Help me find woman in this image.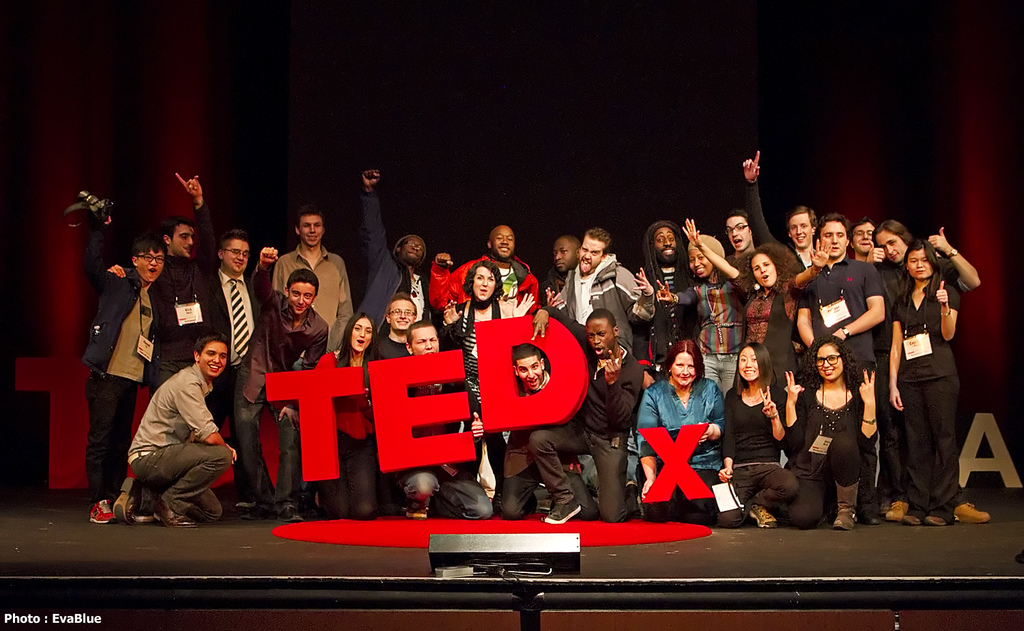
Found it: x1=309, y1=312, x2=378, y2=518.
